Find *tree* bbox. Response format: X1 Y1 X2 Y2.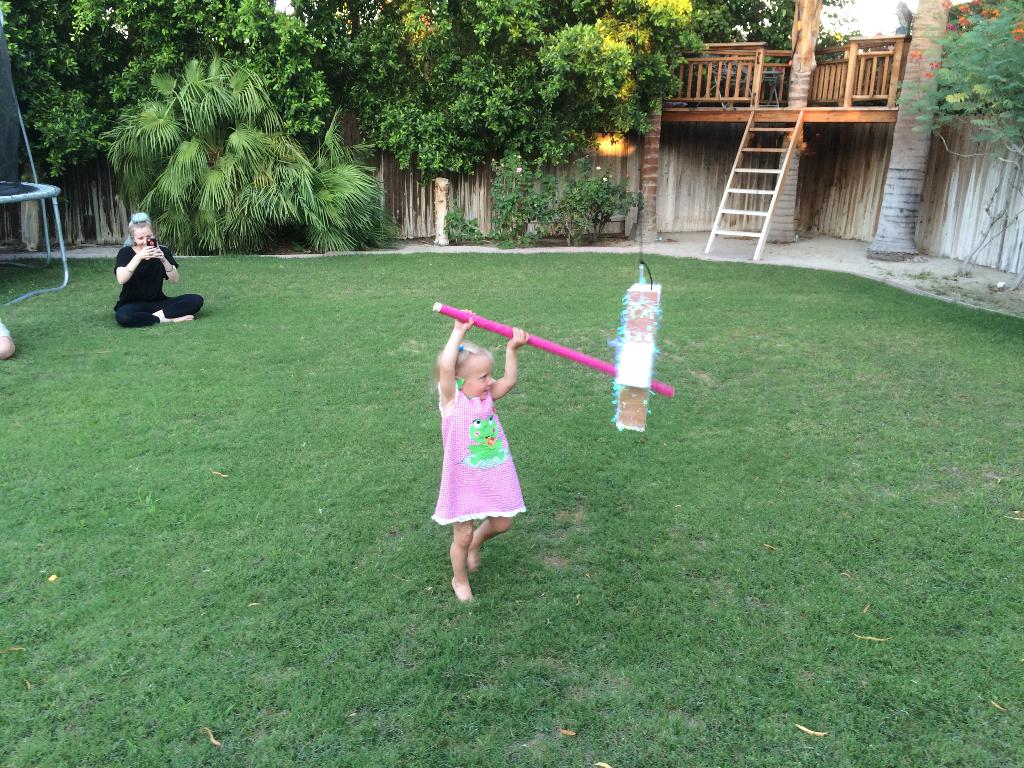
891 0 1023 273.
